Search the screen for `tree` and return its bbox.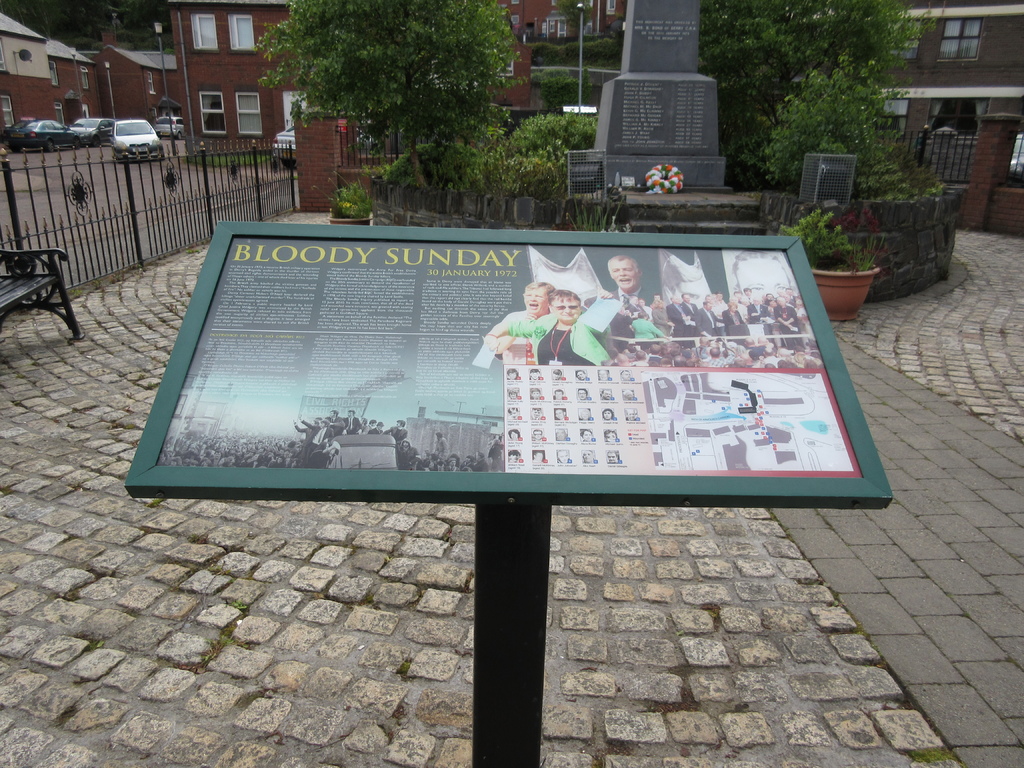
Found: {"left": 259, "top": 0, "right": 518, "bottom": 167}.
